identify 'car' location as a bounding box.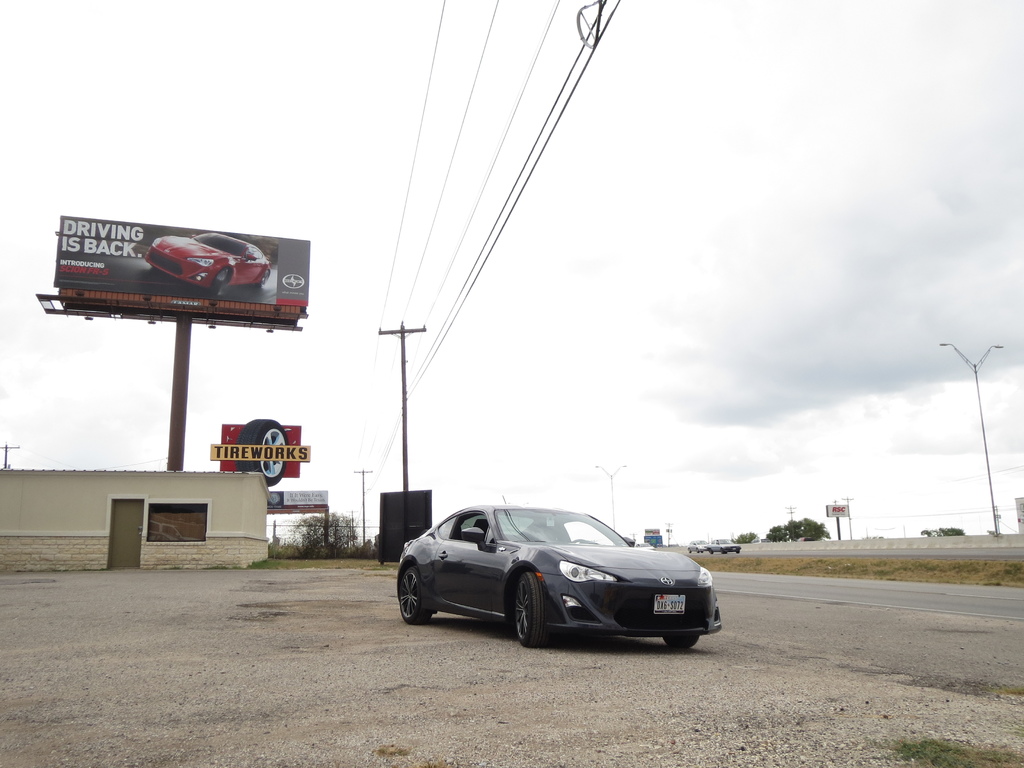
crop(707, 537, 741, 550).
